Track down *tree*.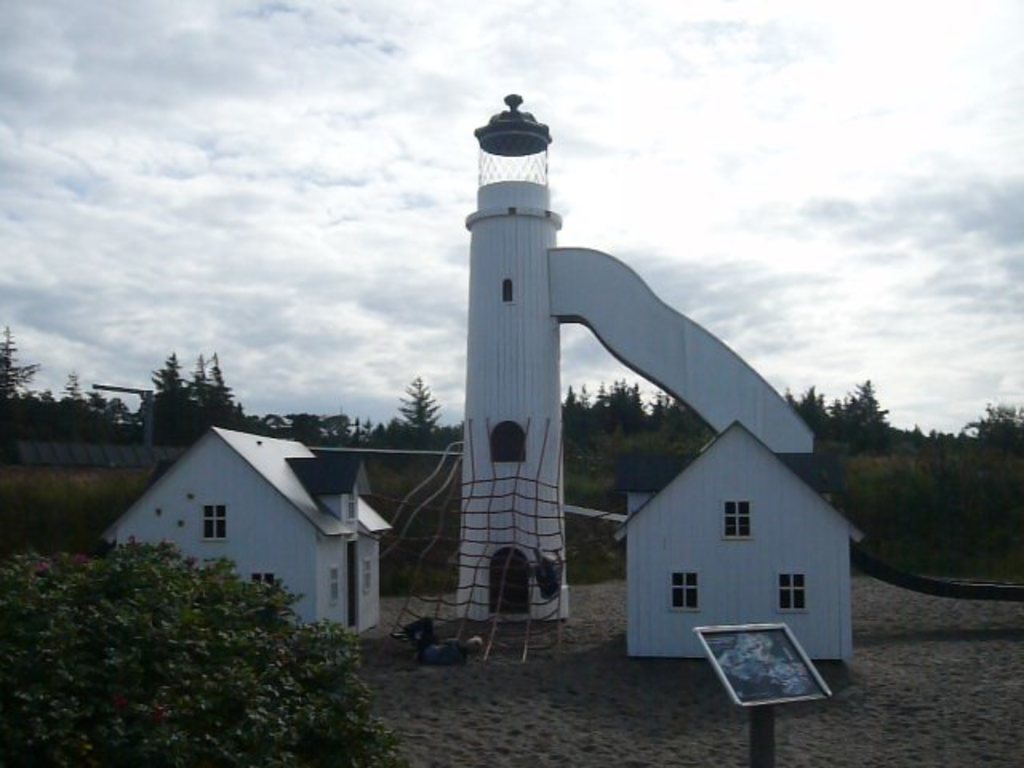
Tracked to (122, 349, 235, 438).
